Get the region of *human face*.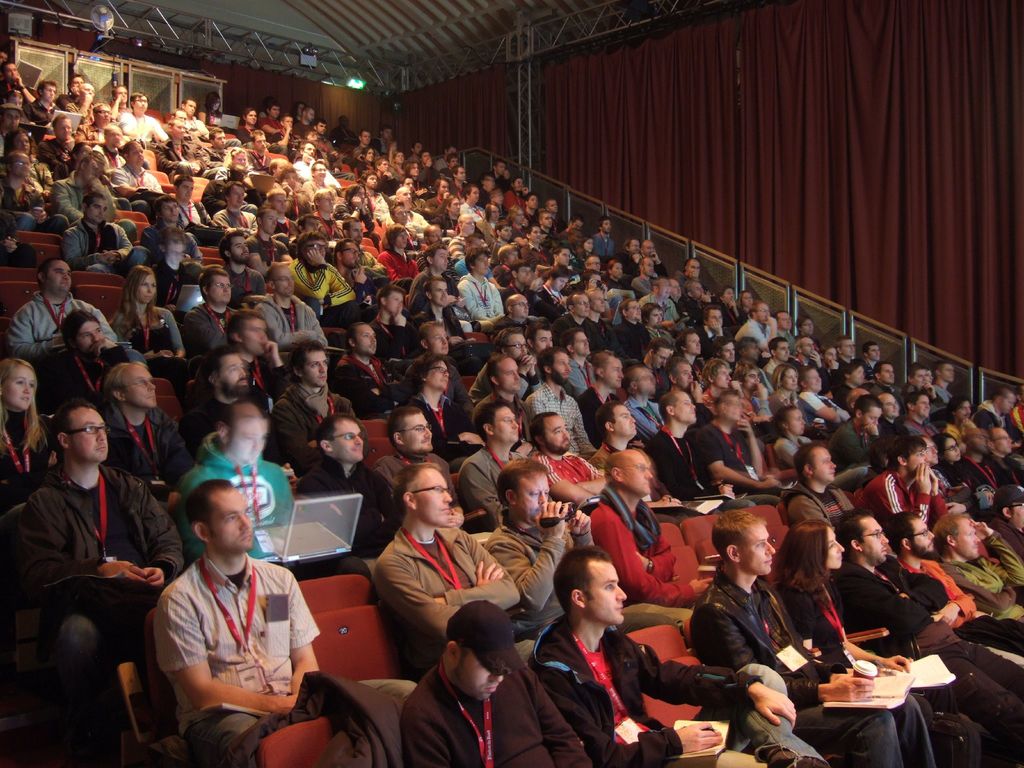
Rect(630, 305, 641, 320).
